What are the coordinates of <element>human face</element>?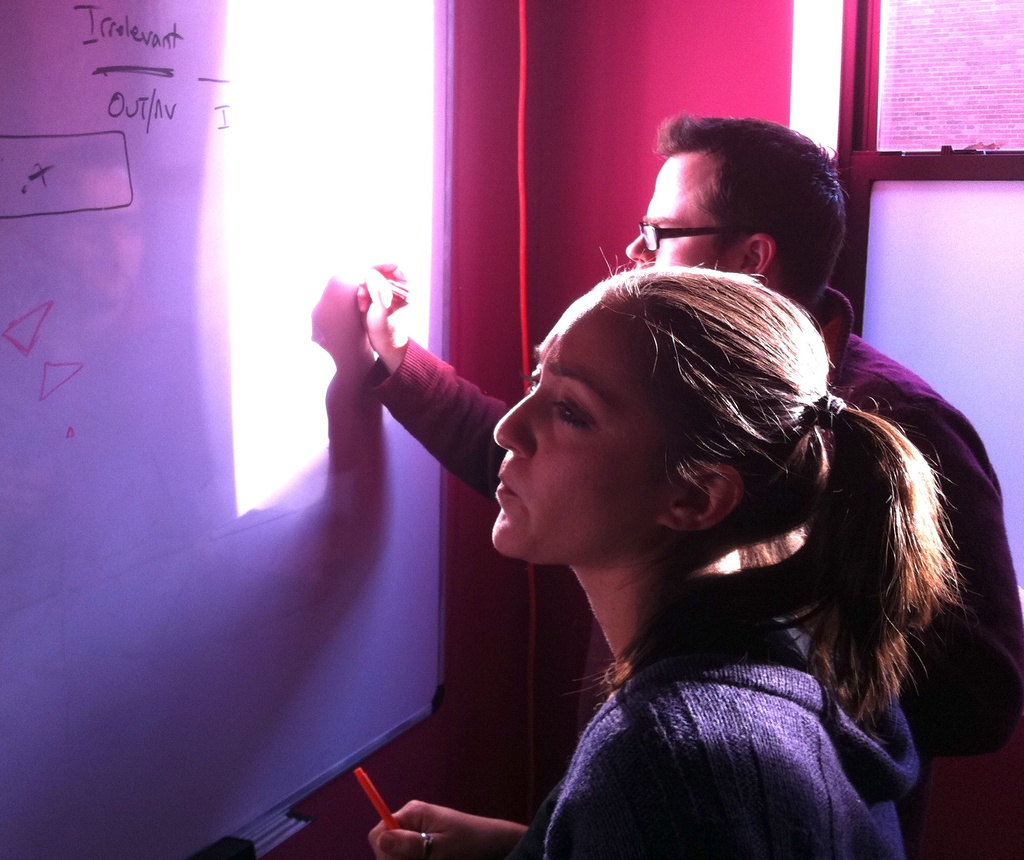
[left=624, top=148, right=739, bottom=278].
